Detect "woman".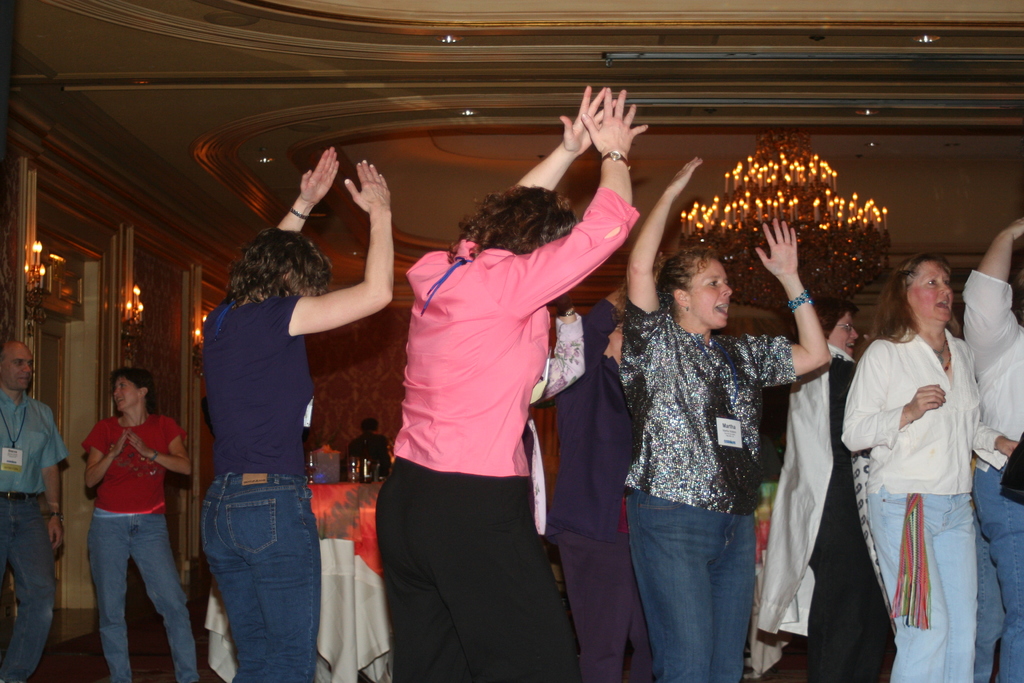
Detected at Rect(84, 372, 195, 682).
